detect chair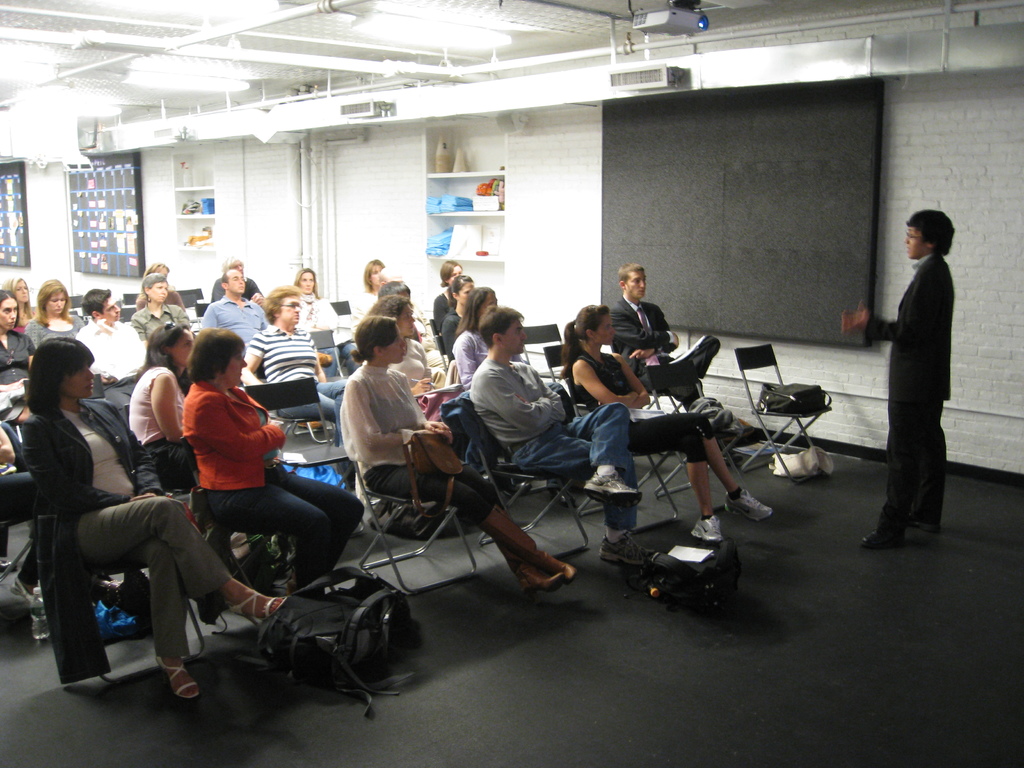
248 372 371 552
